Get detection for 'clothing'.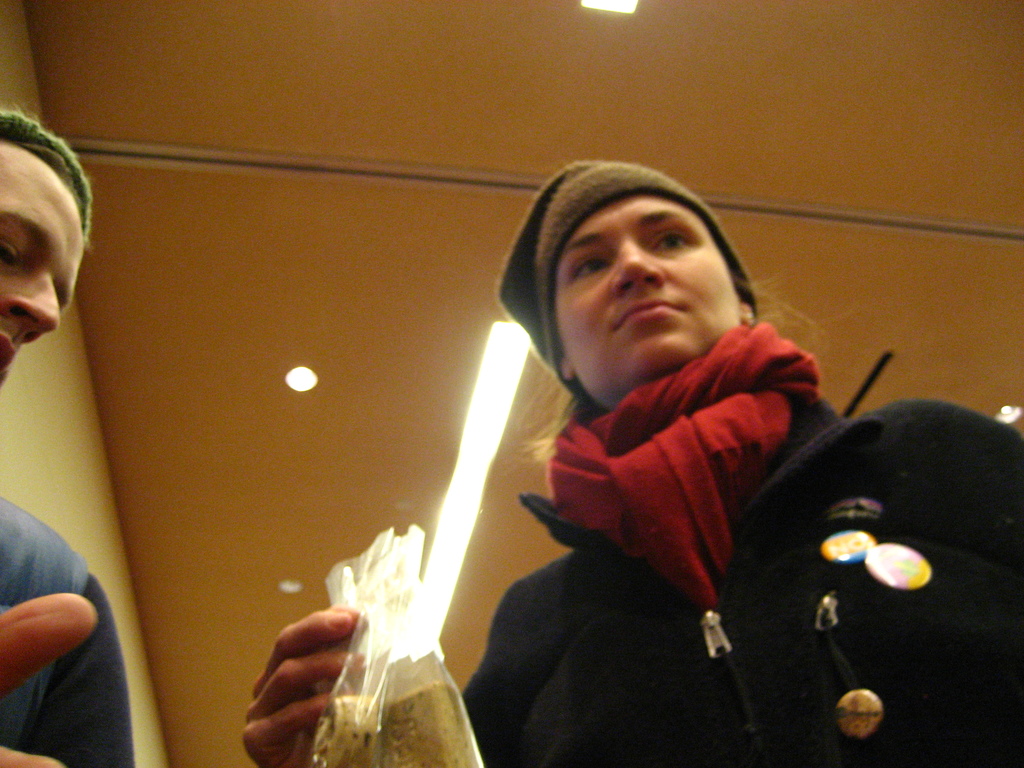
Detection: bbox=(0, 494, 130, 767).
